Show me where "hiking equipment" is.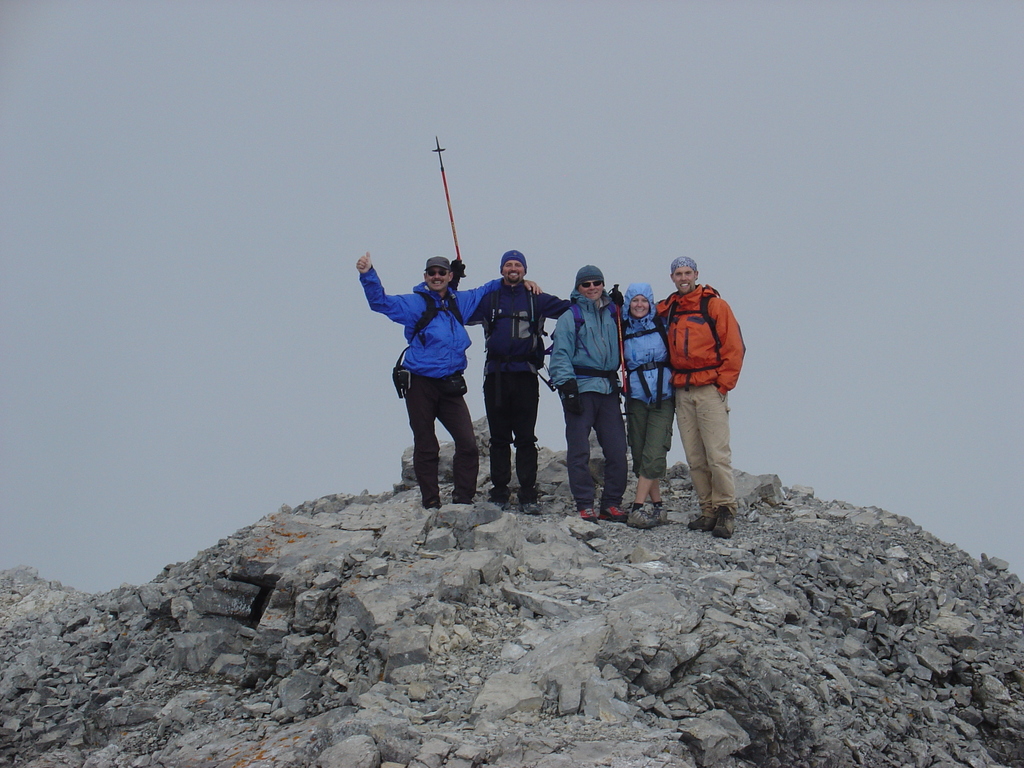
"hiking equipment" is at rect(605, 287, 627, 311).
